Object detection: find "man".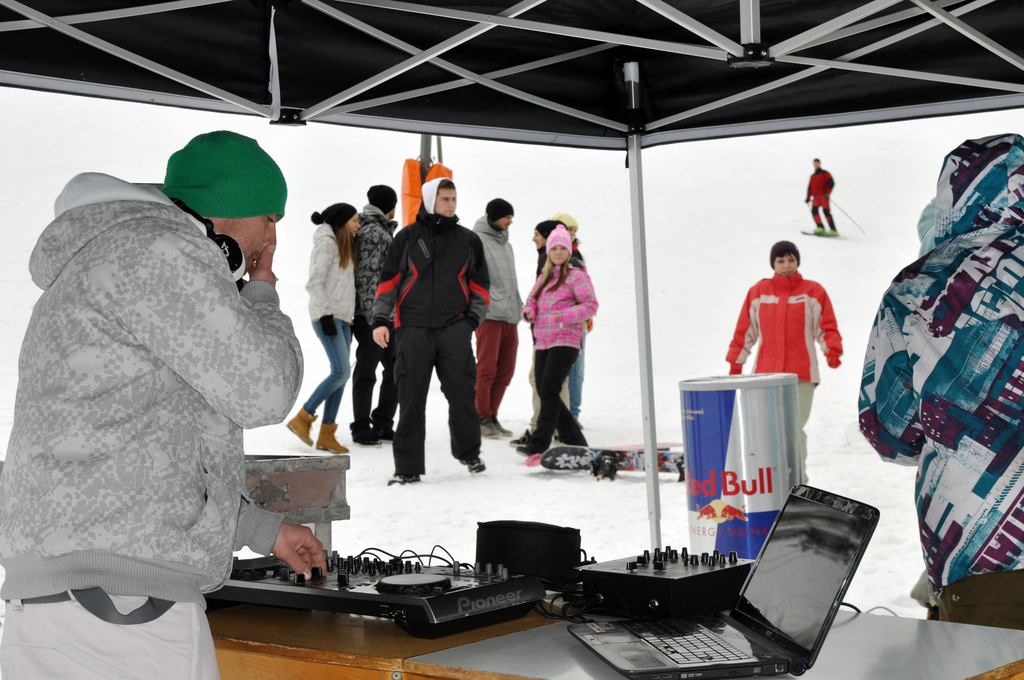
372, 177, 488, 485.
